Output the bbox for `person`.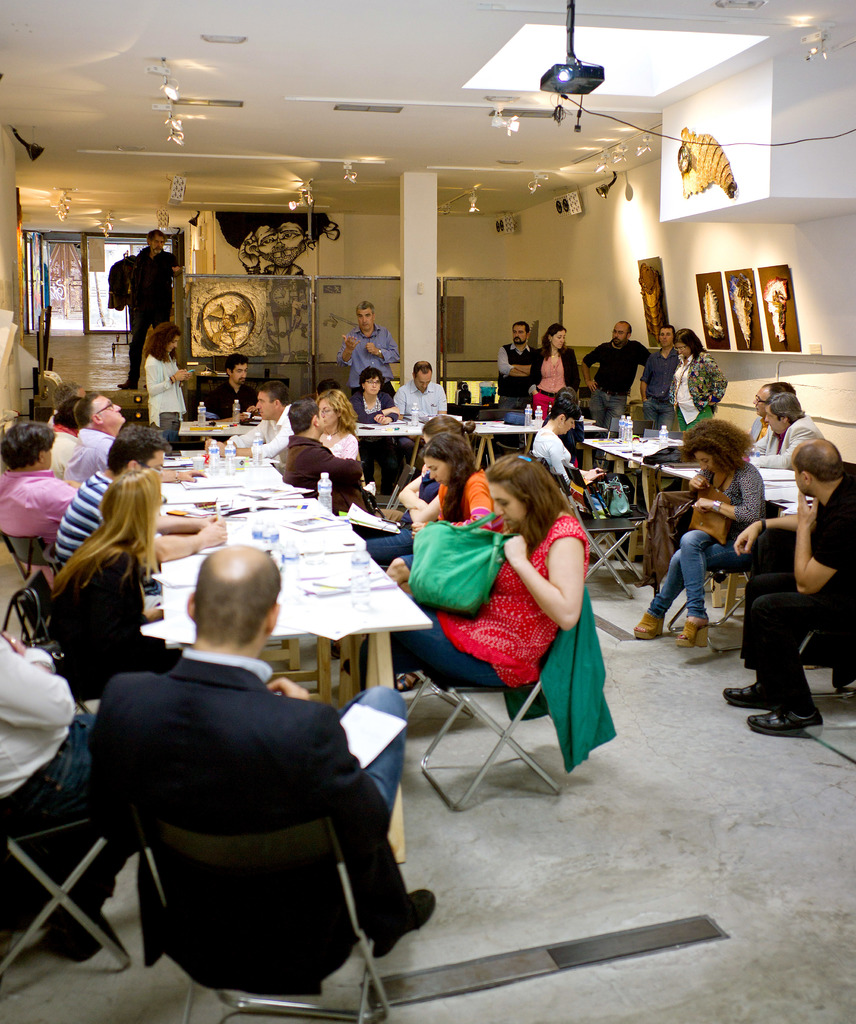
{"left": 317, "top": 379, "right": 342, "bottom": 393}.
